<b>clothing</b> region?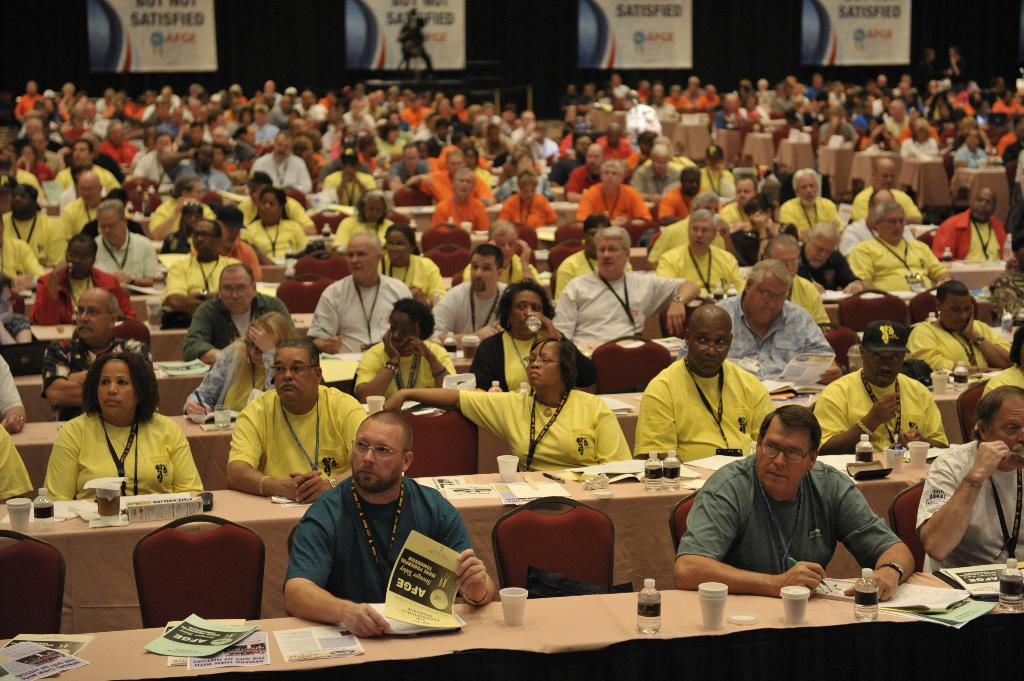
[124,147,181,191]
